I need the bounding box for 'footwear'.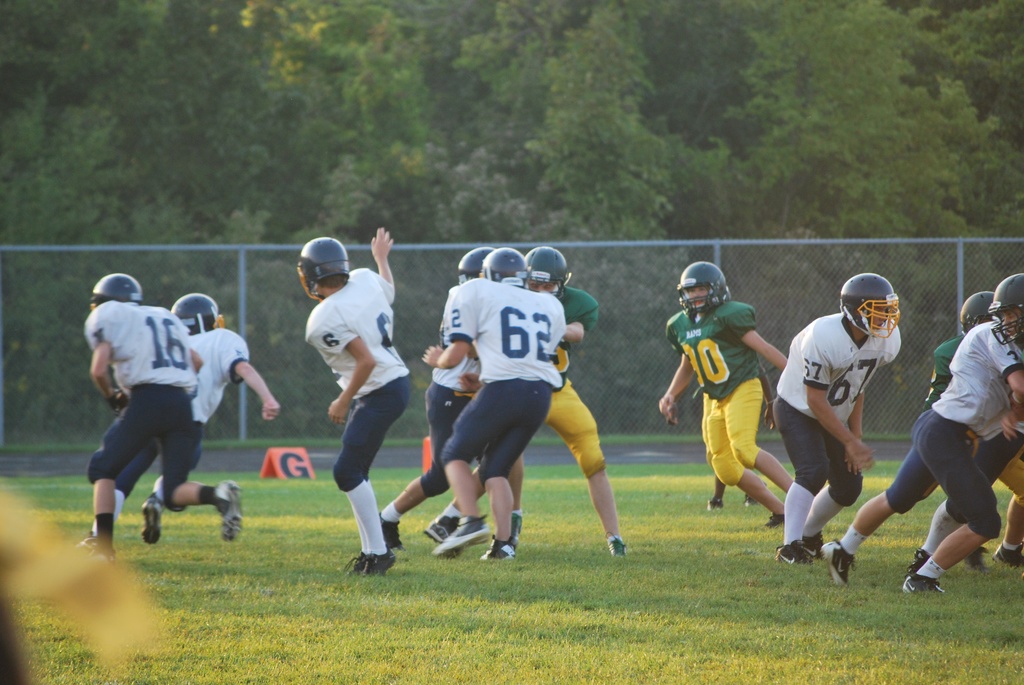
Here it is: {"x1": 775, "y1": 533, "x2": 825, "y2": 569}.
